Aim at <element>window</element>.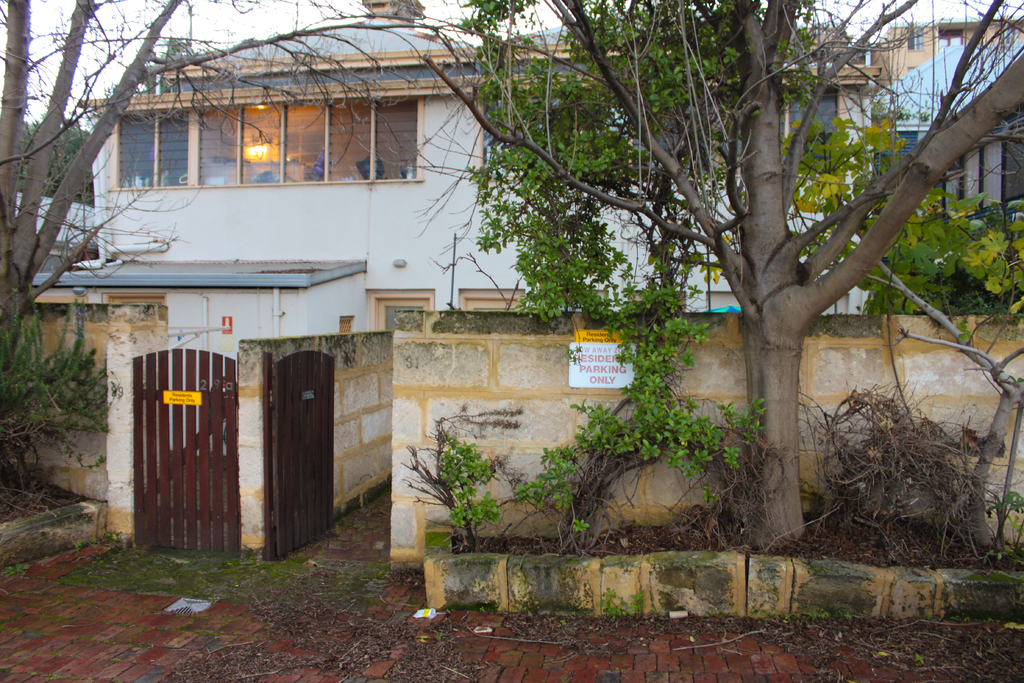
Aimed at Rect(132, 85, 431, 191).
